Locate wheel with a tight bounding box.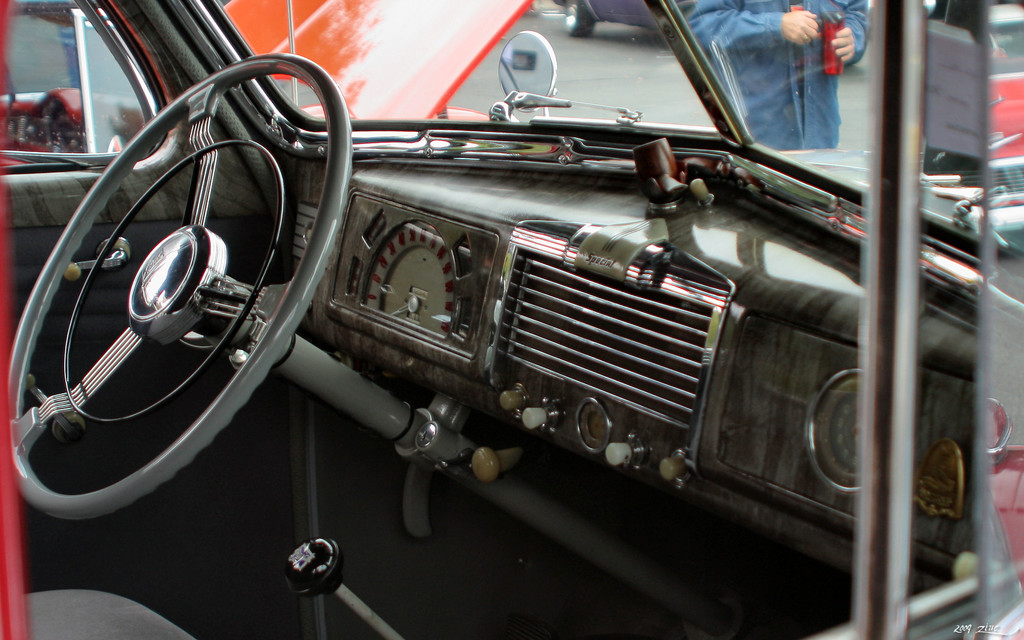
<region>7, 48, 354, 522</region>.
